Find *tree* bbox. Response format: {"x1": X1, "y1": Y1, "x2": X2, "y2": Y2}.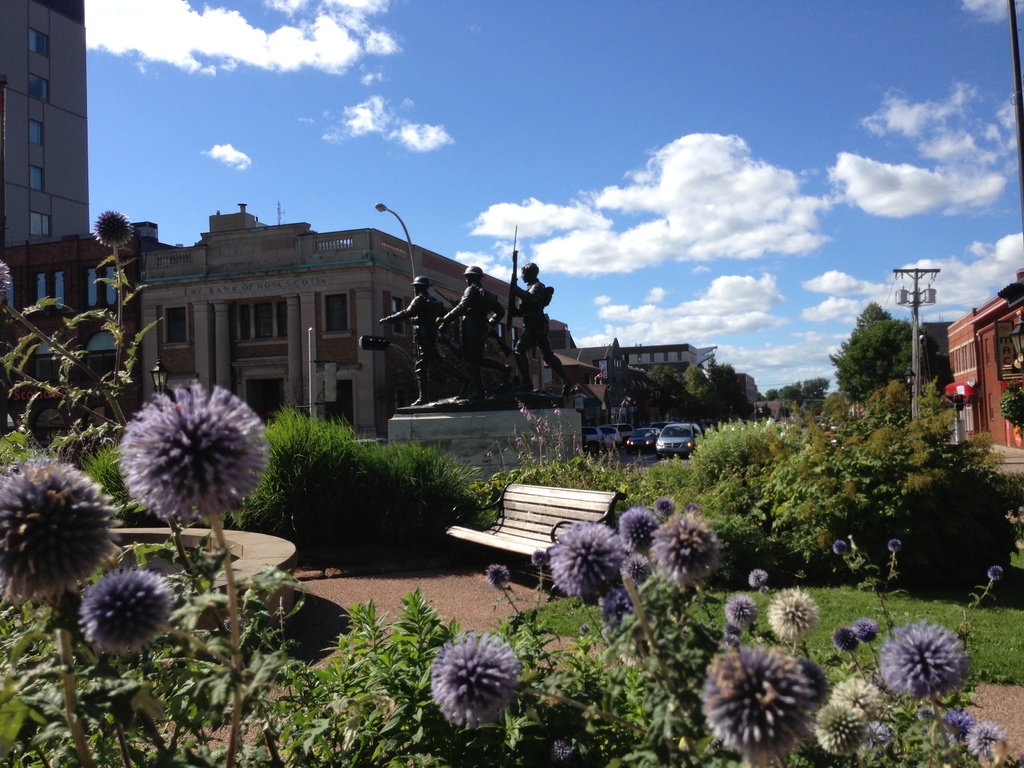
{"x1": 808, "y1": 379, "x2": 828, "y2": 415}.
